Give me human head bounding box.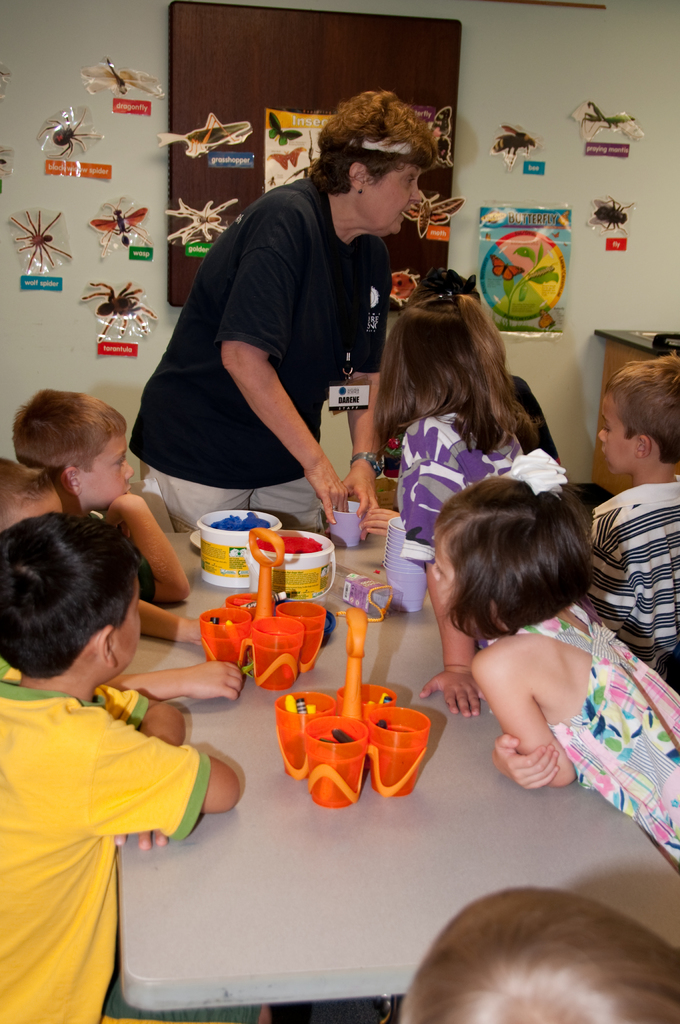
[10,390,136,513].
